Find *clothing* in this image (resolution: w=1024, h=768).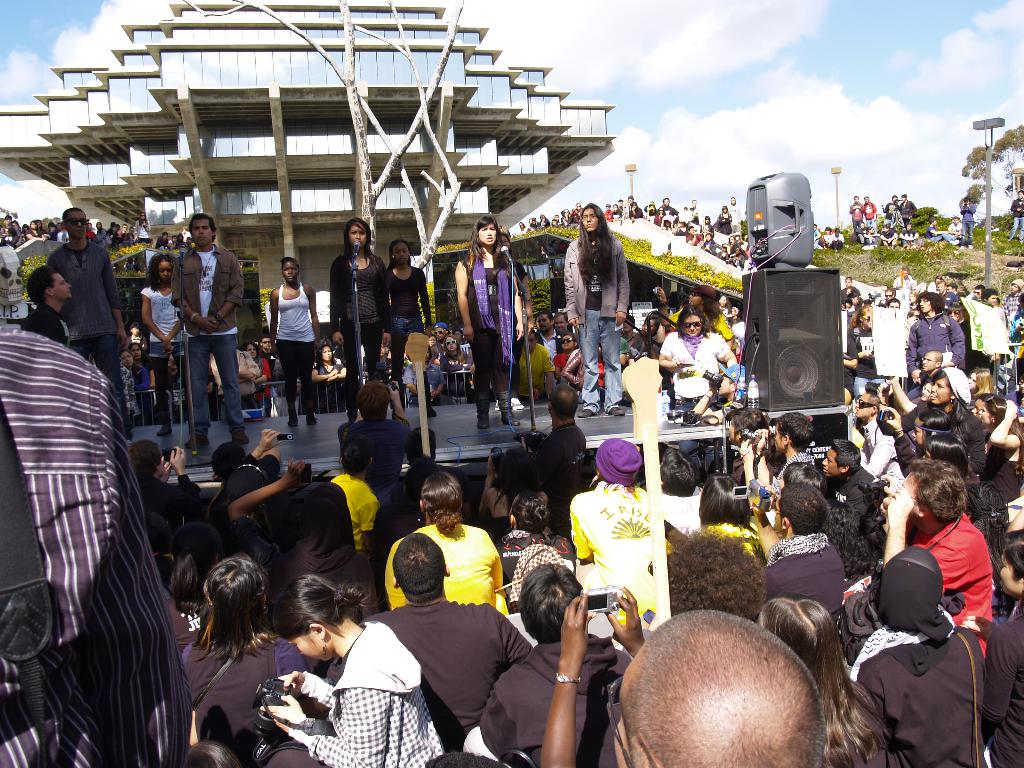
455,254,515,399.
